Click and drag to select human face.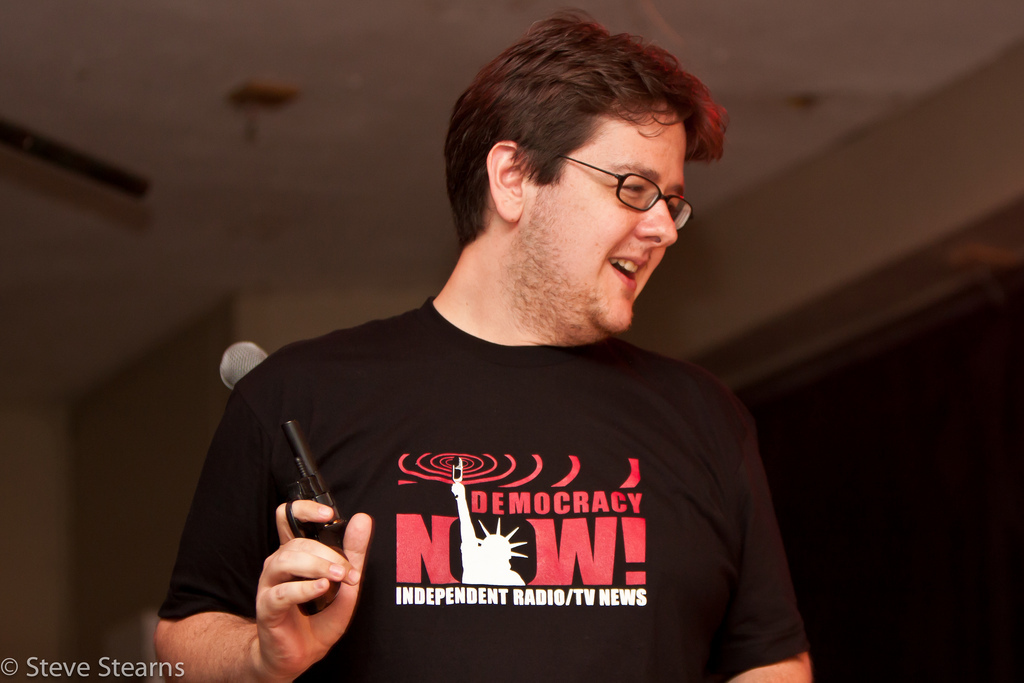
Selection: pyautogui.locateOnScreen(515, 109, 683, 331).
